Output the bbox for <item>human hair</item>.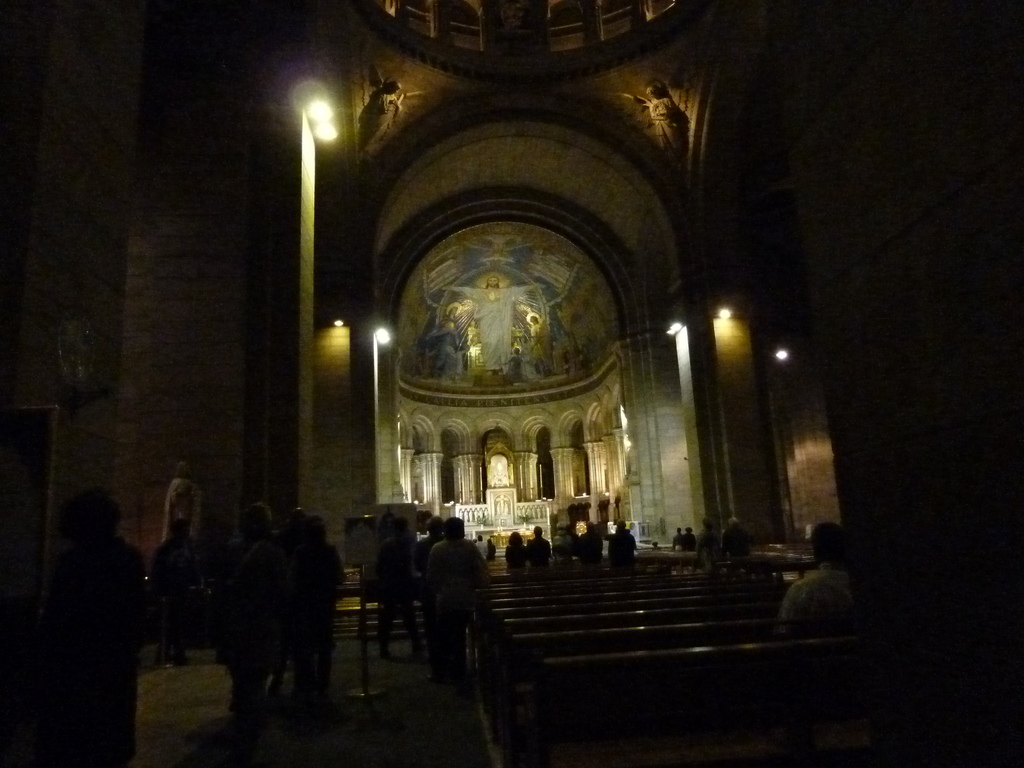
<bbox>241, 500, 271, 535</bbox>.
